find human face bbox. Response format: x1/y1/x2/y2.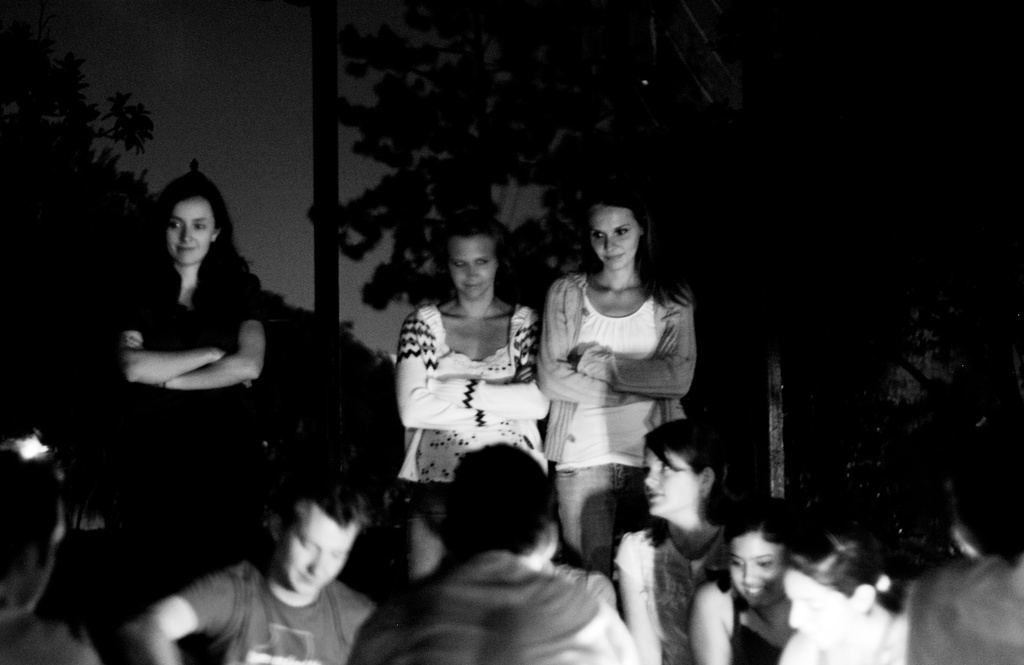
780/563/851/652.
